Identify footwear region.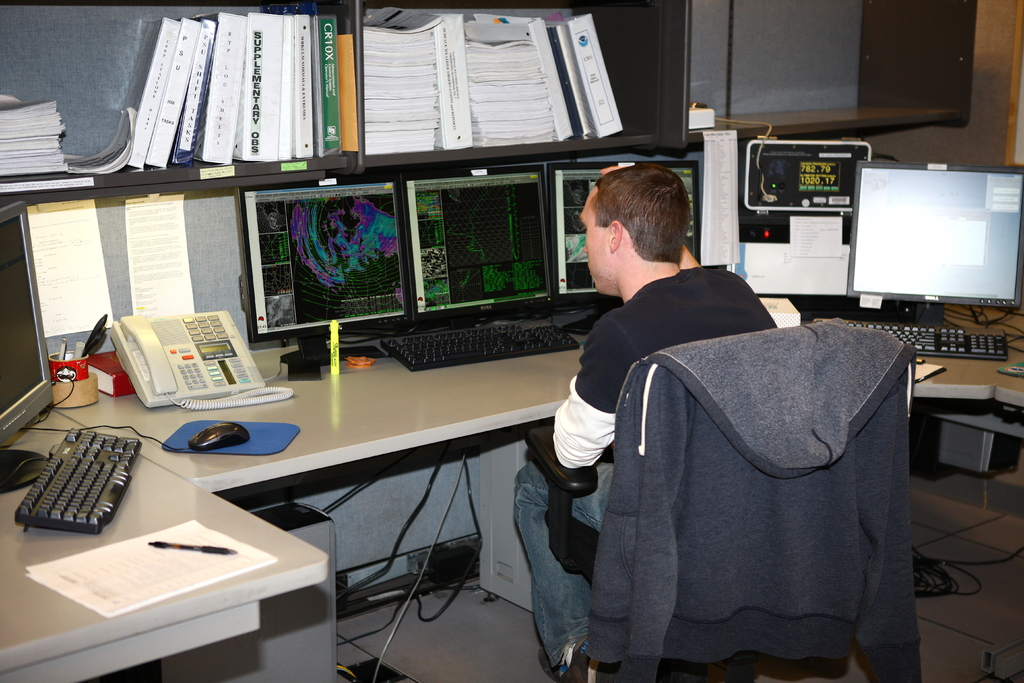
Region: [558, 636, 592, 682].
